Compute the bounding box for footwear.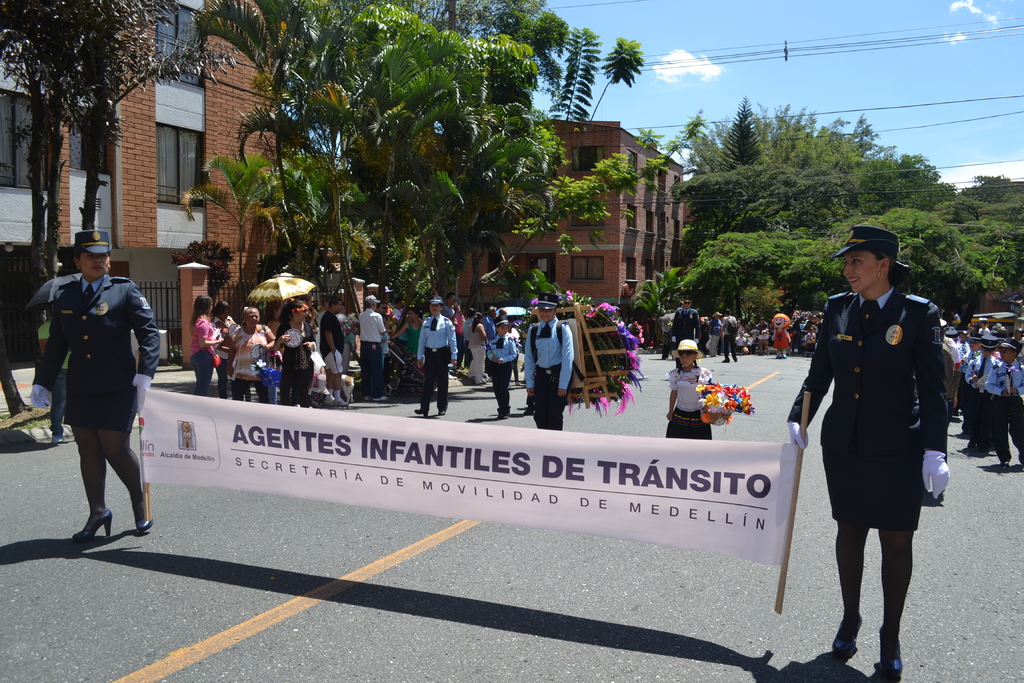
[73,509,107,545].
